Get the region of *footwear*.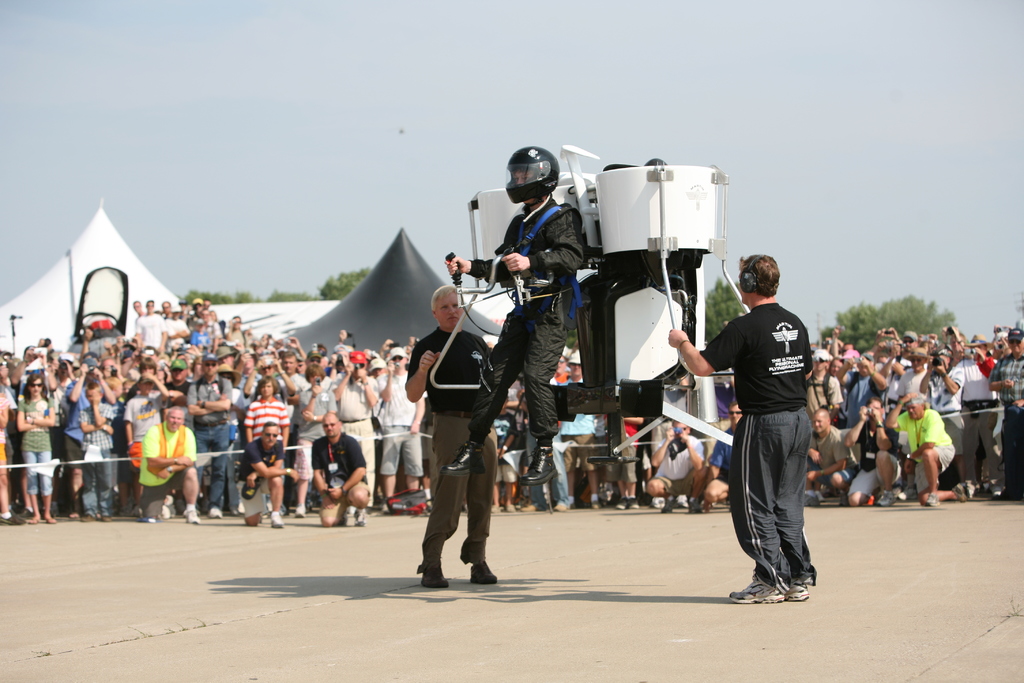
(781, 577, 810, 604).
